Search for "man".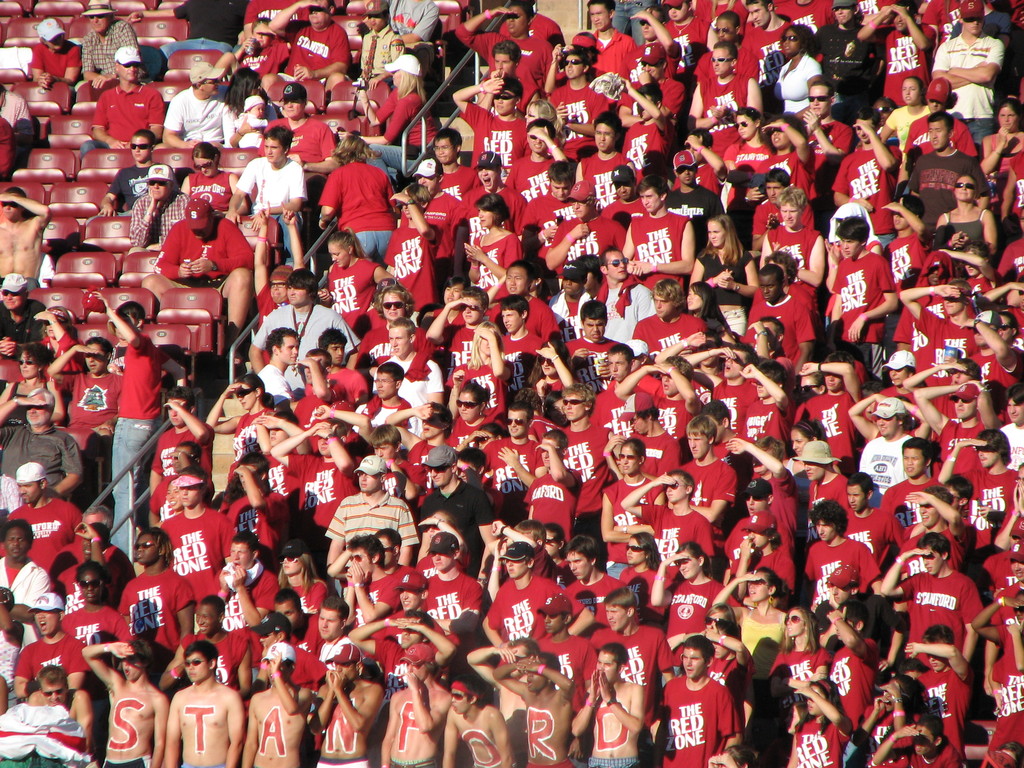
Found at region(477, 538, 592, 668).
